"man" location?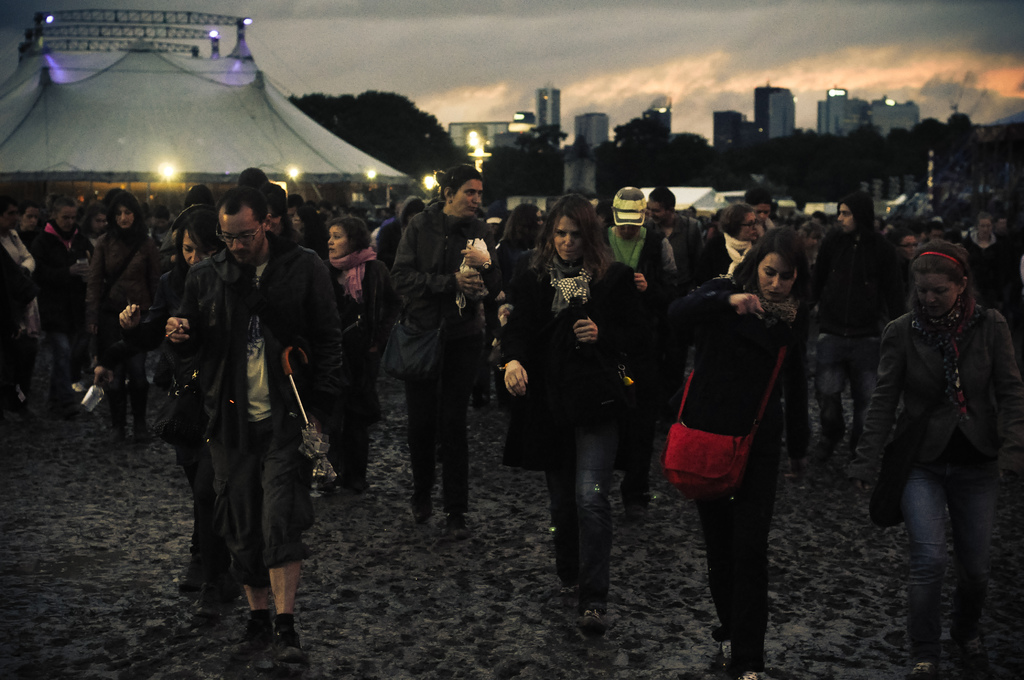
<box>186,188,348,640</box>
